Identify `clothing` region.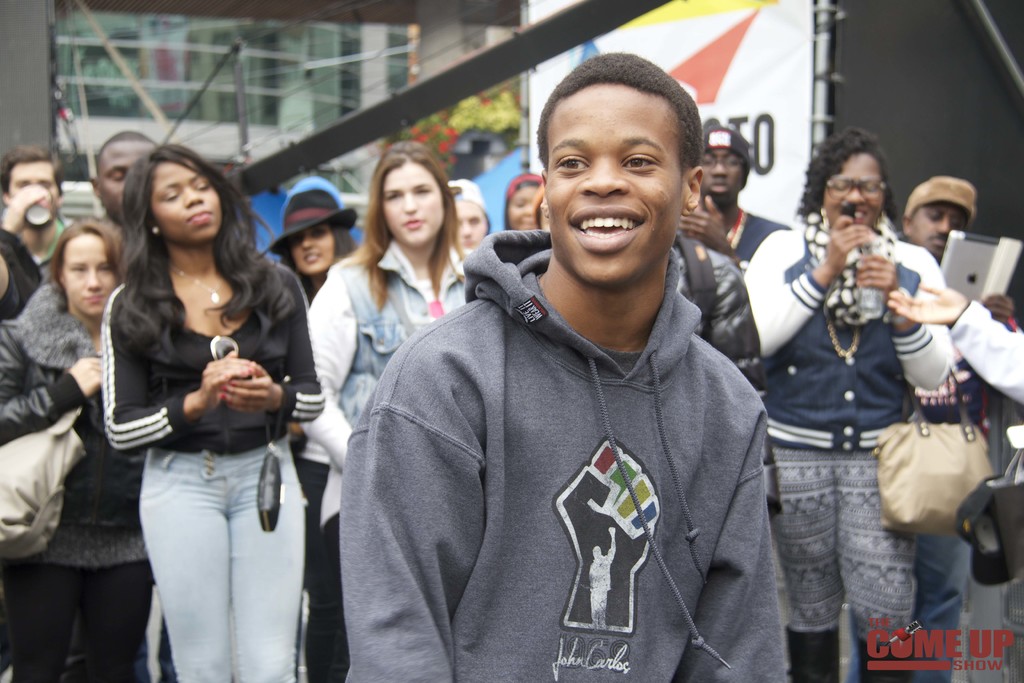
Region: box=[2, 281, 155, 577].
